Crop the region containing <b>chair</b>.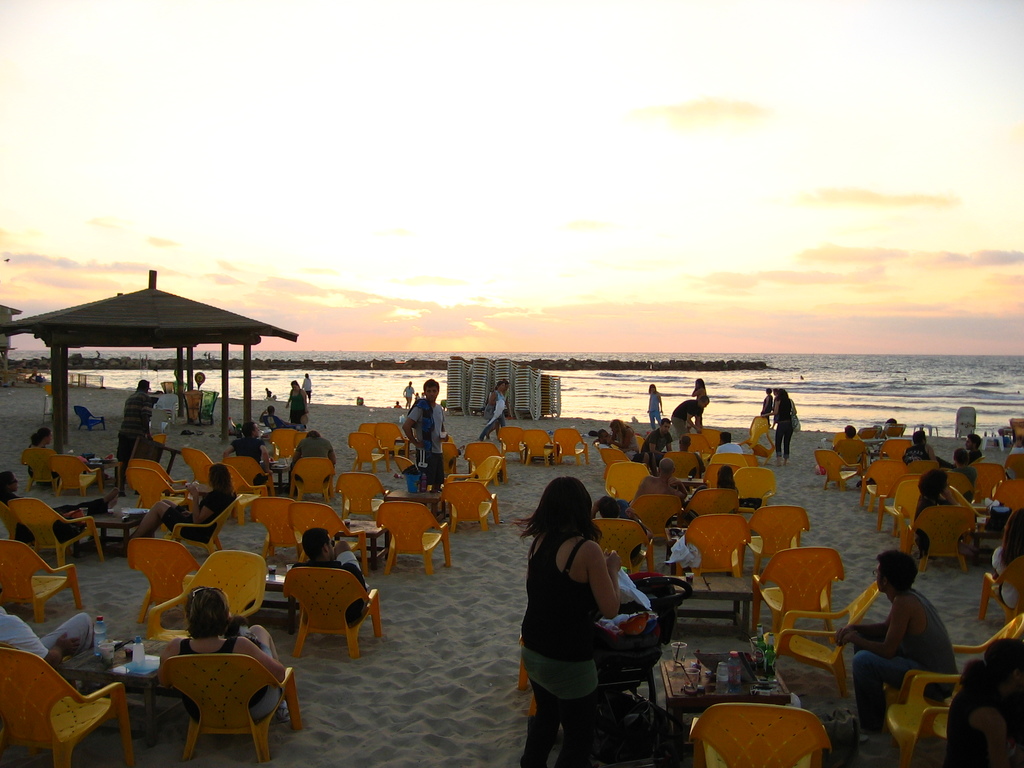
Crop region: [left=289, top=458, right=338, bottom=505].
